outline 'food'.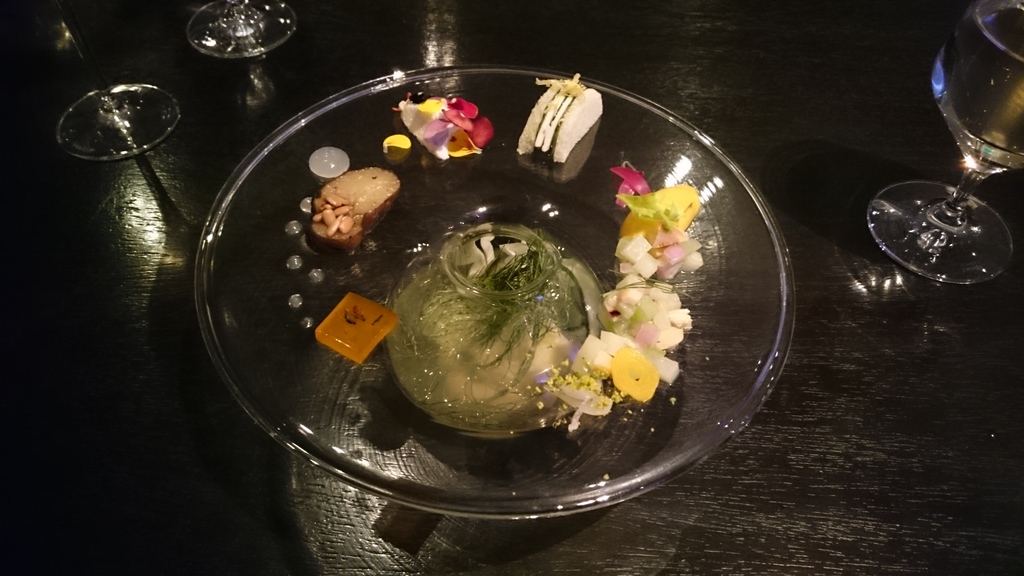
Outline: bbox=(309, 167, 399, 256).
